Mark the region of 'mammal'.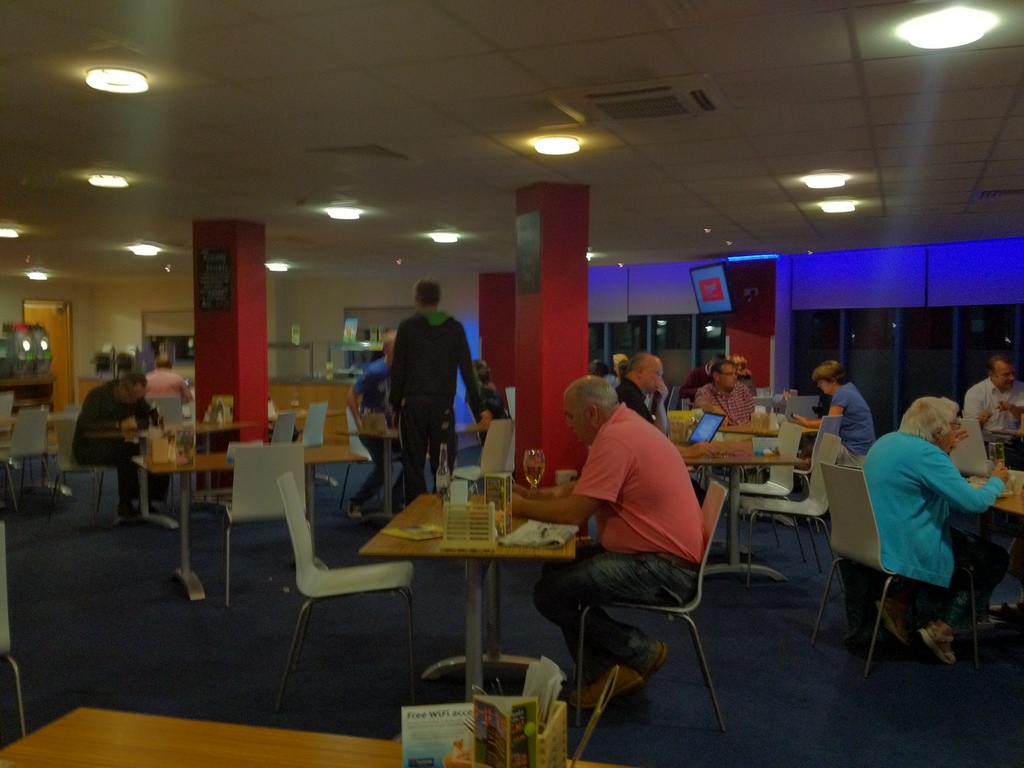
Region: detection(344, 330, 399, 515).
